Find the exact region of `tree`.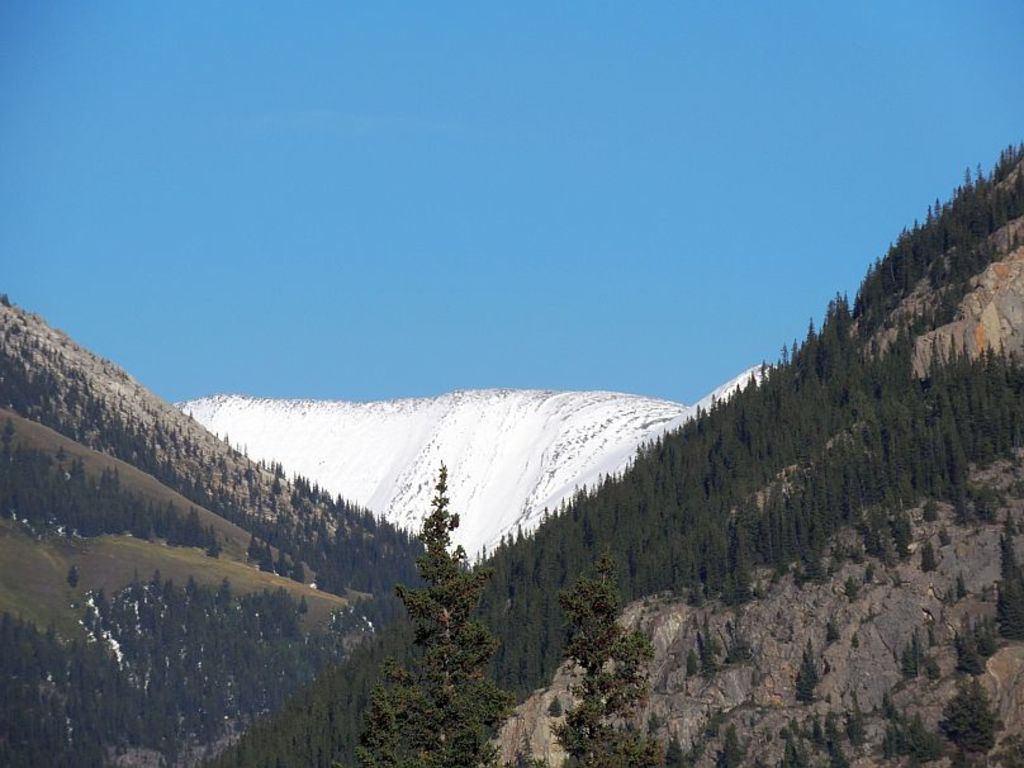
Exact region: [x1=498, y1=733, x2=535, y2=767].
